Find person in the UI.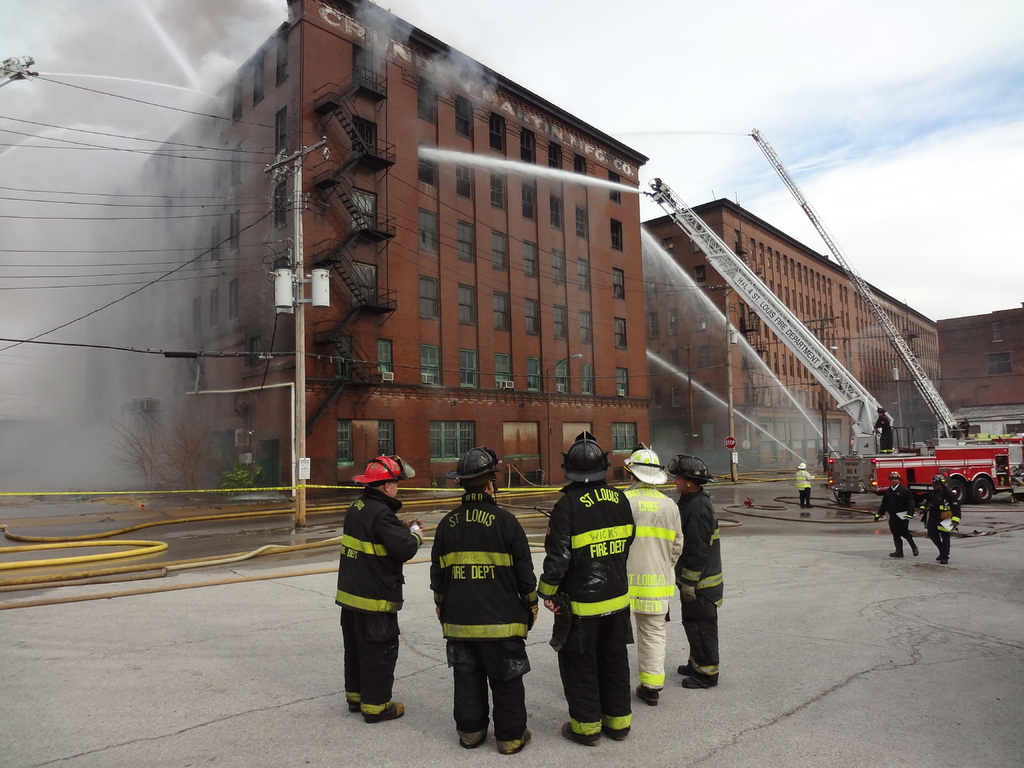
UI element at 872/406/893/451.
